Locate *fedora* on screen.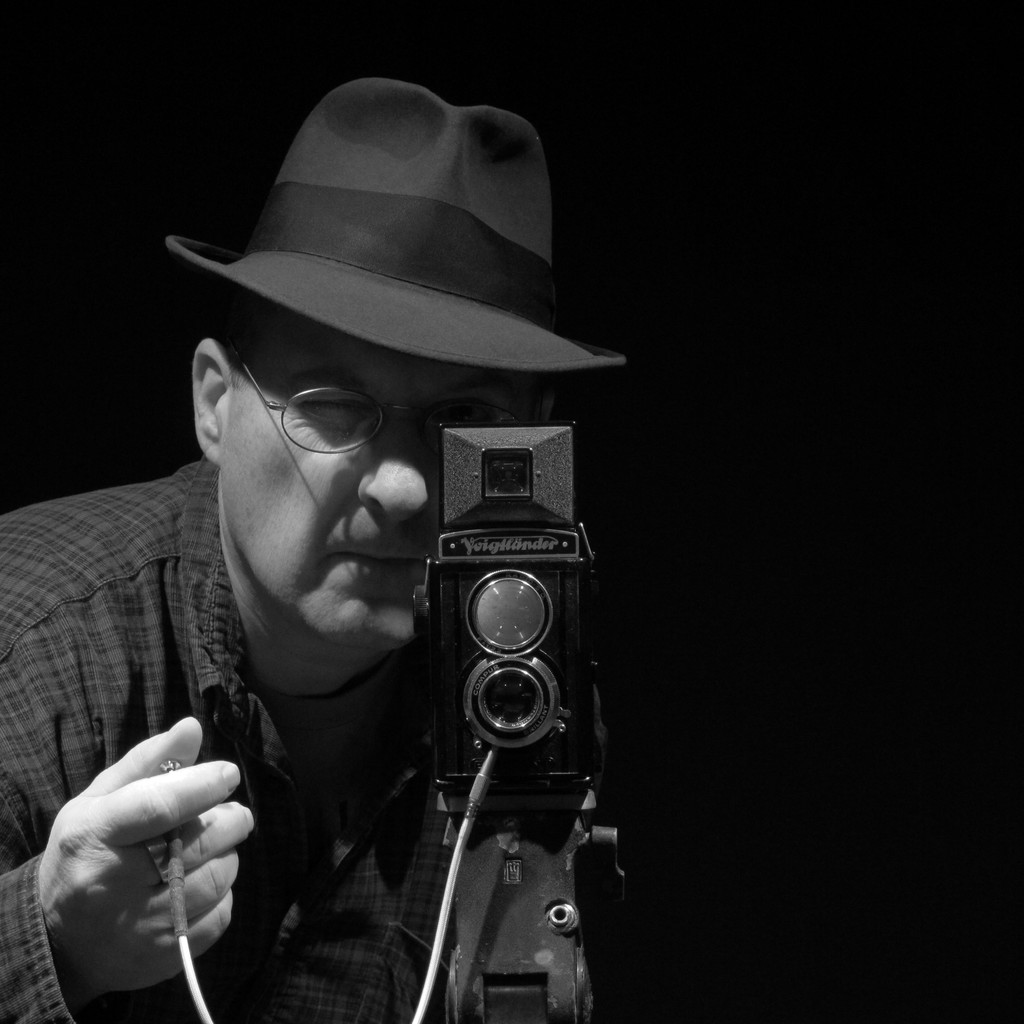
On screen at x1=163 y1=72 x2=630 y2=380.
